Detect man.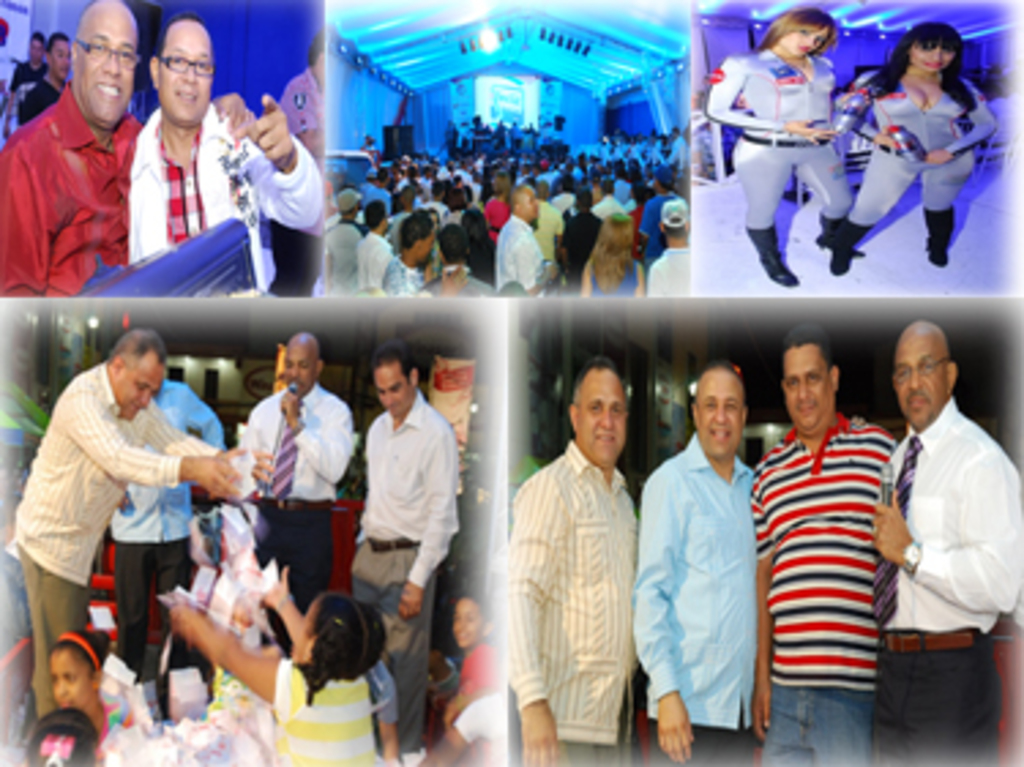
Detected at (0, 0, 150, 298).
